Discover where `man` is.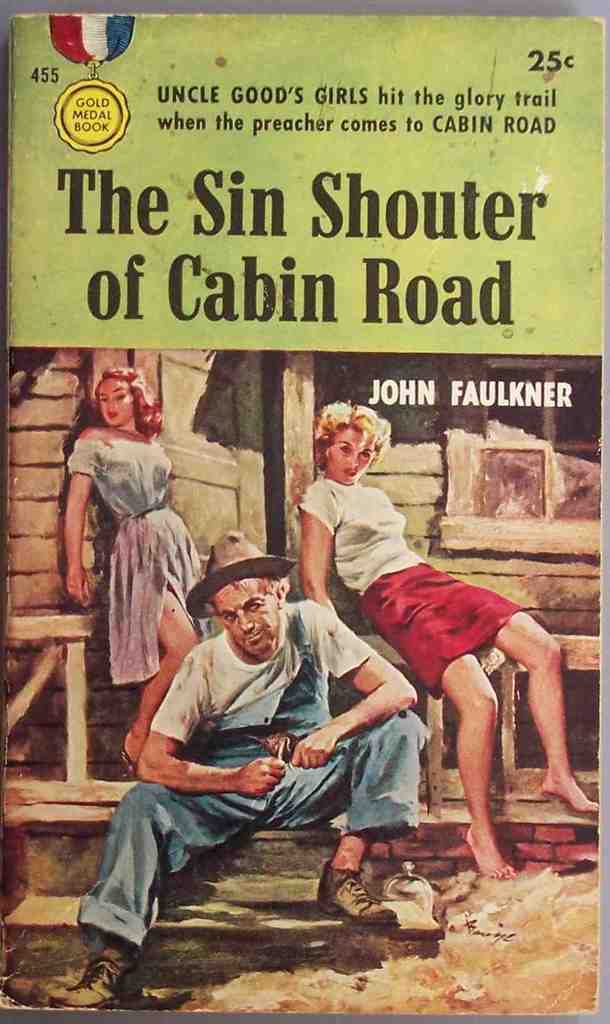
Discovered at [left=47, top=531, right=433, bottom=1016].
